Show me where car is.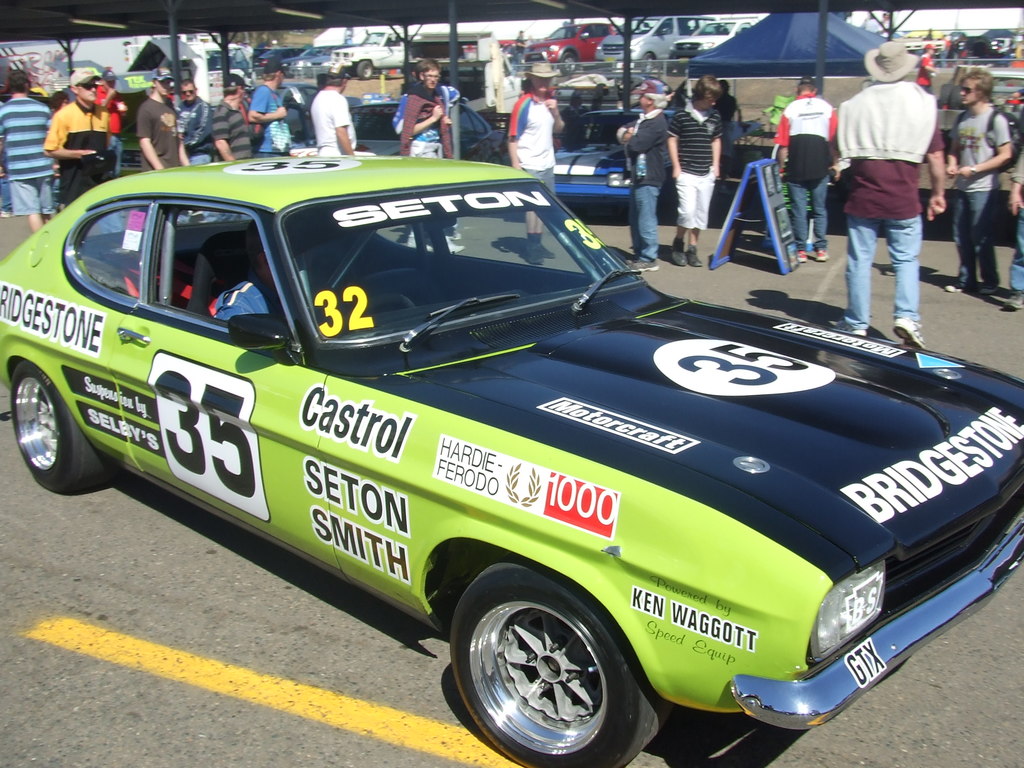
car is at pyautogui.locateOnScreen(278, 40, 335, 78).
